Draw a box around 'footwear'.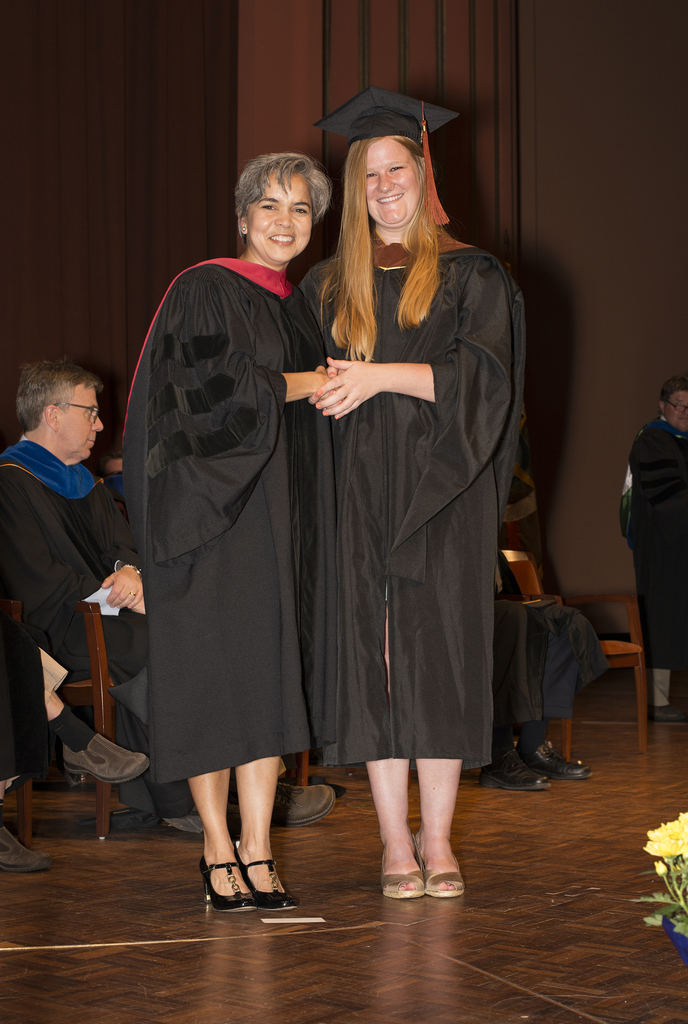
<bbox>163, 811, 204, 833</bbox>.
